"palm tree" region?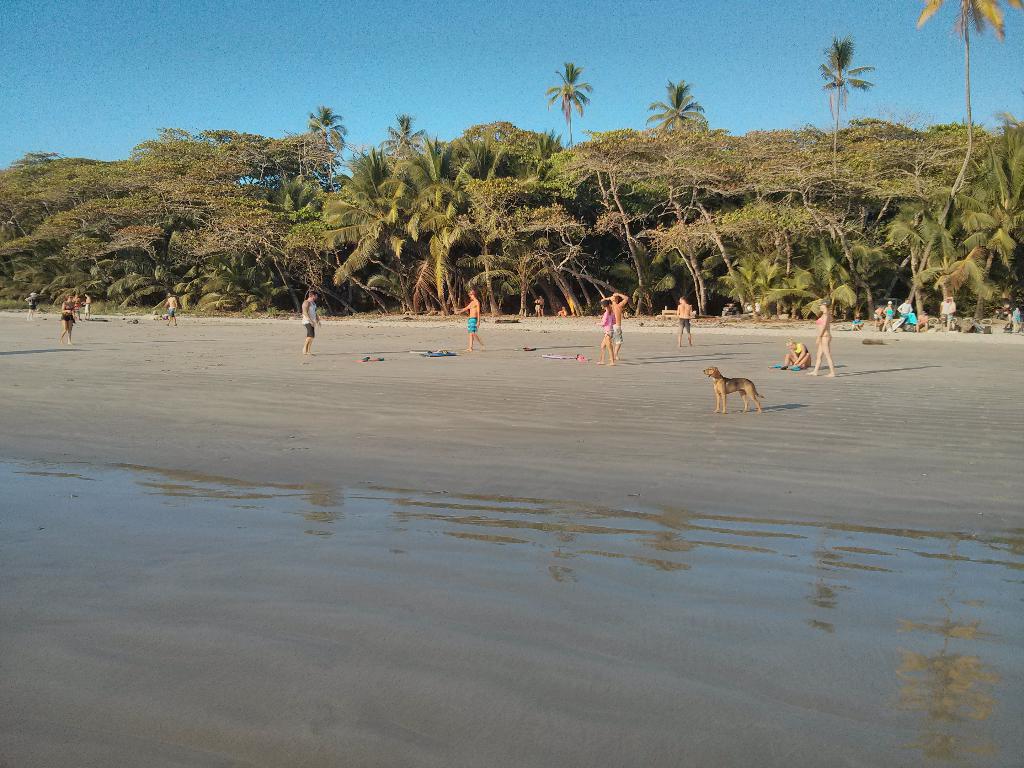
[x1=540, y1=53, x2=593, y2=150]
